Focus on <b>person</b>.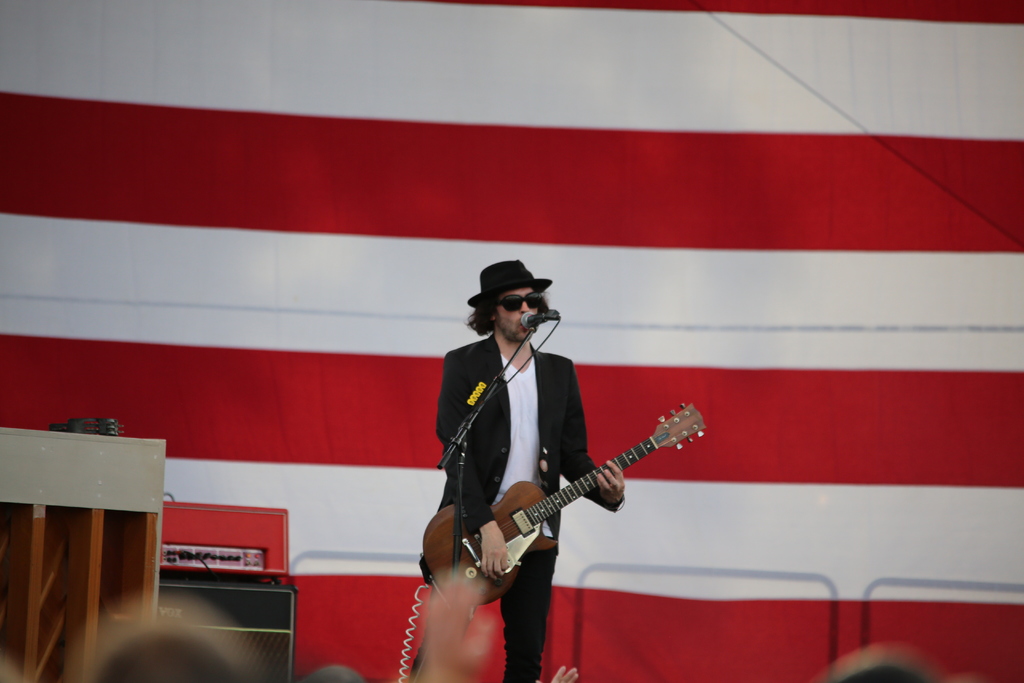
Focused at (88, 611, 234, 682).
